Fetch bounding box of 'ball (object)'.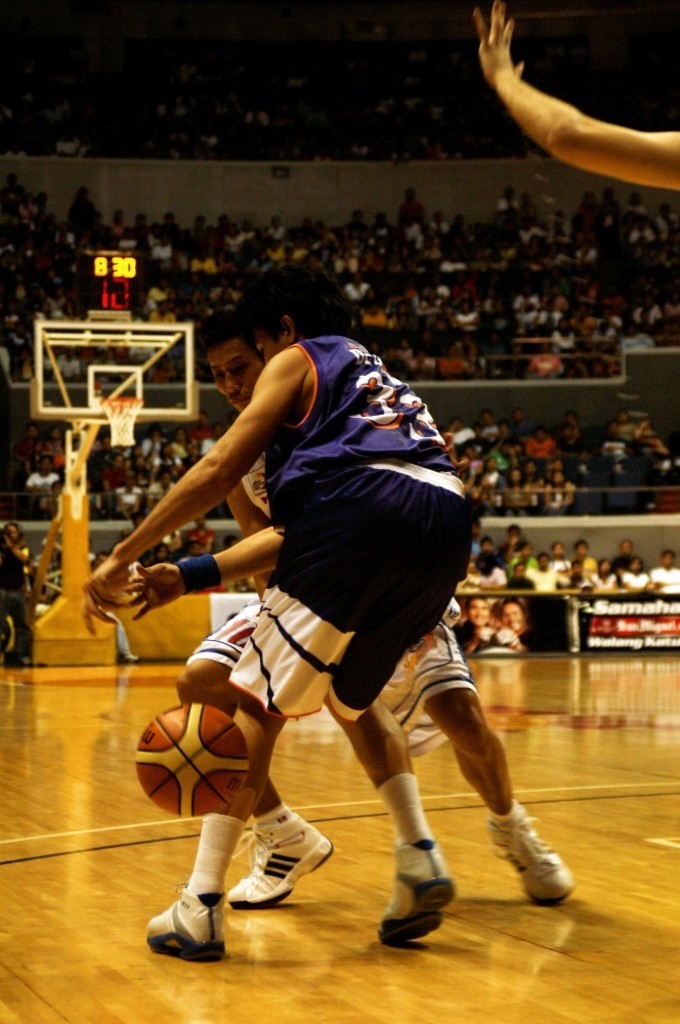
Bbox: <box>136,703,251,814</box>.
